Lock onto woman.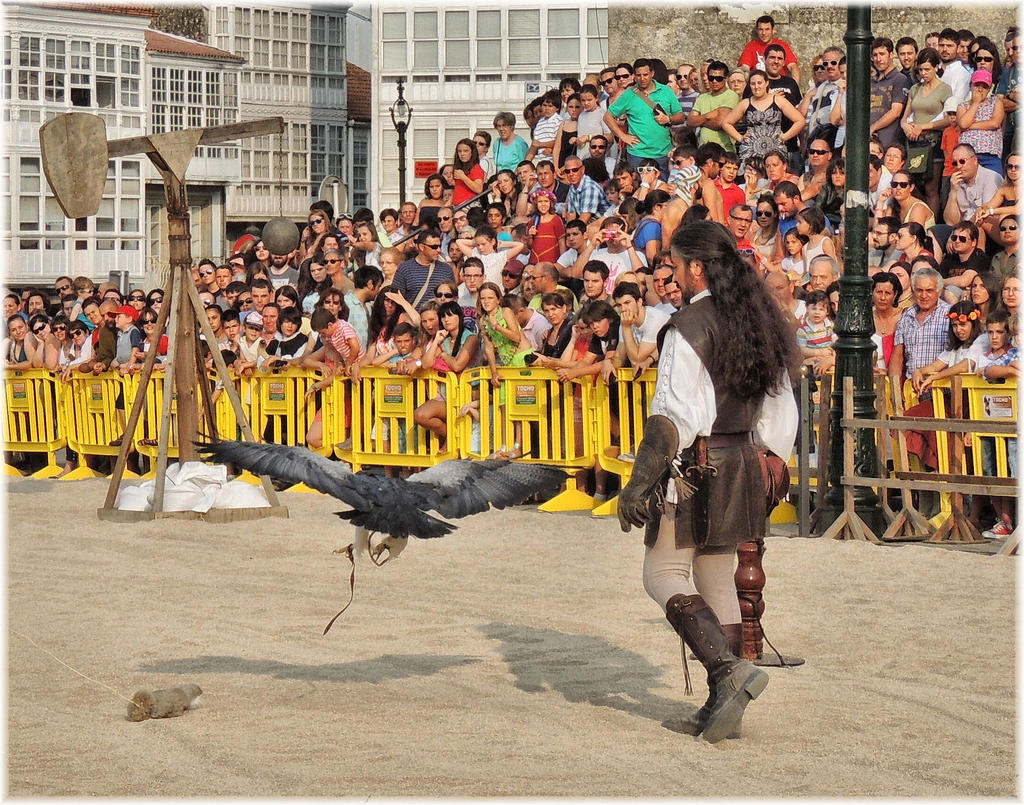
Locked: 4:321:31:368.
